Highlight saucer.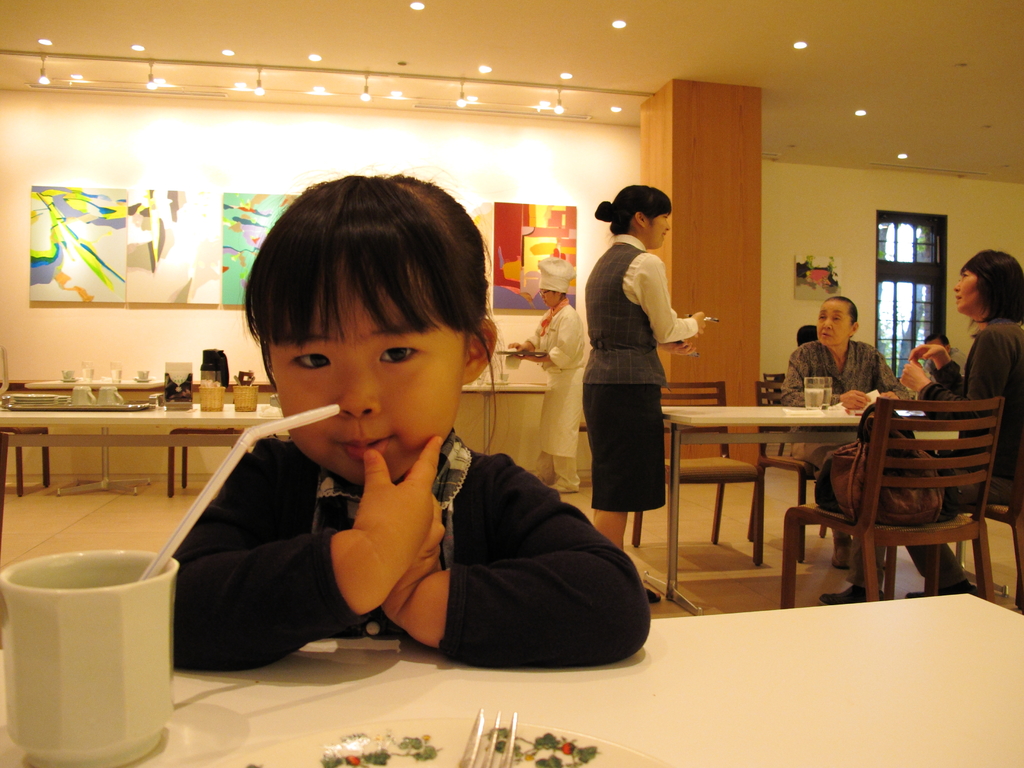
Highlighted region: 135/378/154/381.
